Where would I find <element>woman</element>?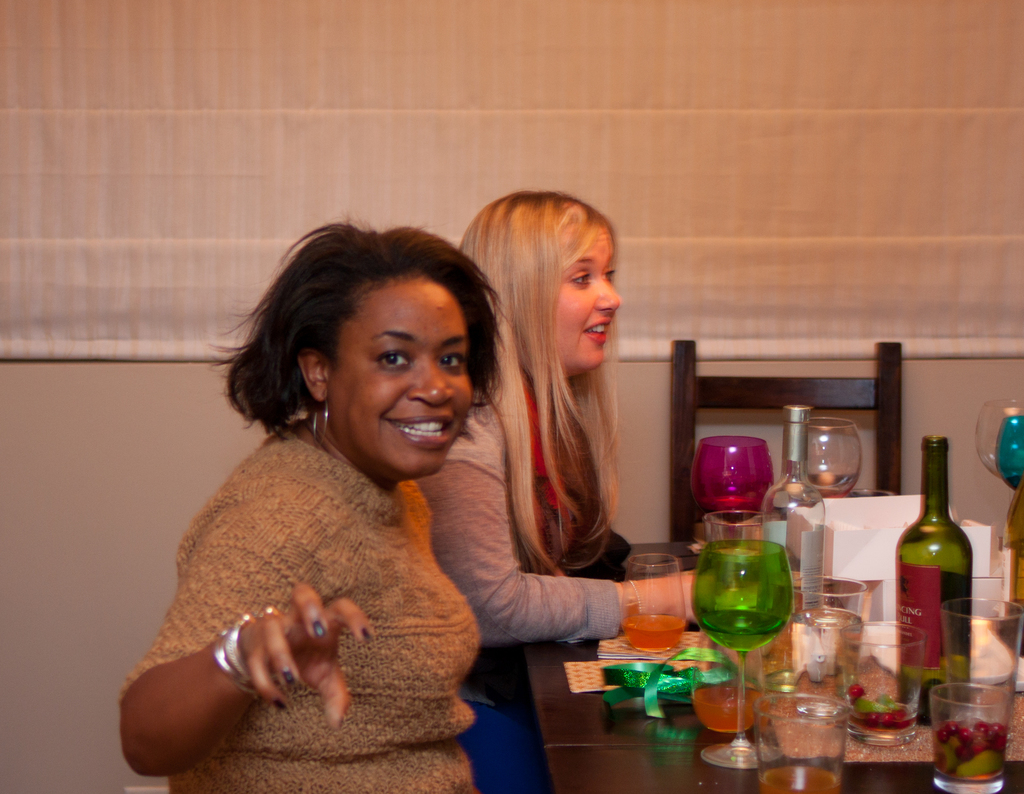
At [left=413, top=189, right=703, bottom=717].
